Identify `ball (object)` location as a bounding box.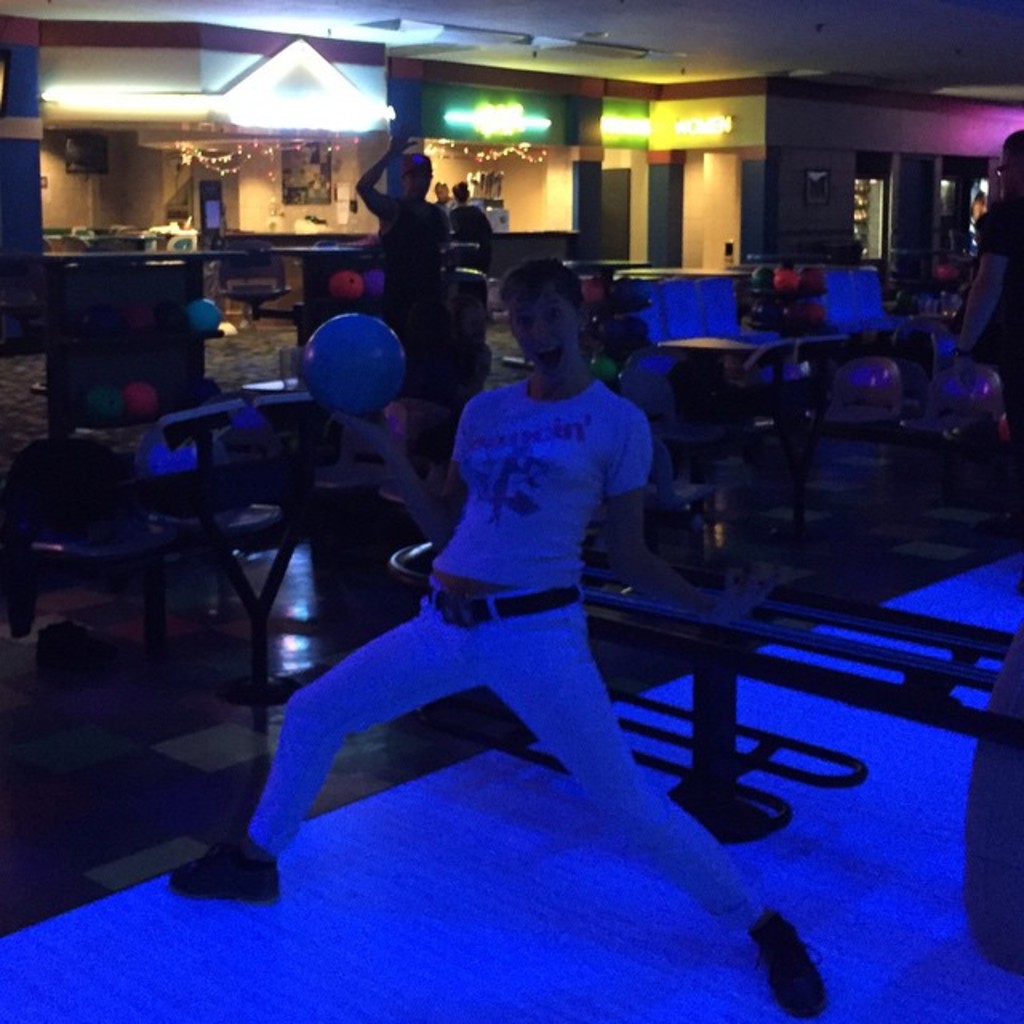
bbox=[299, 317, 411, 421].
